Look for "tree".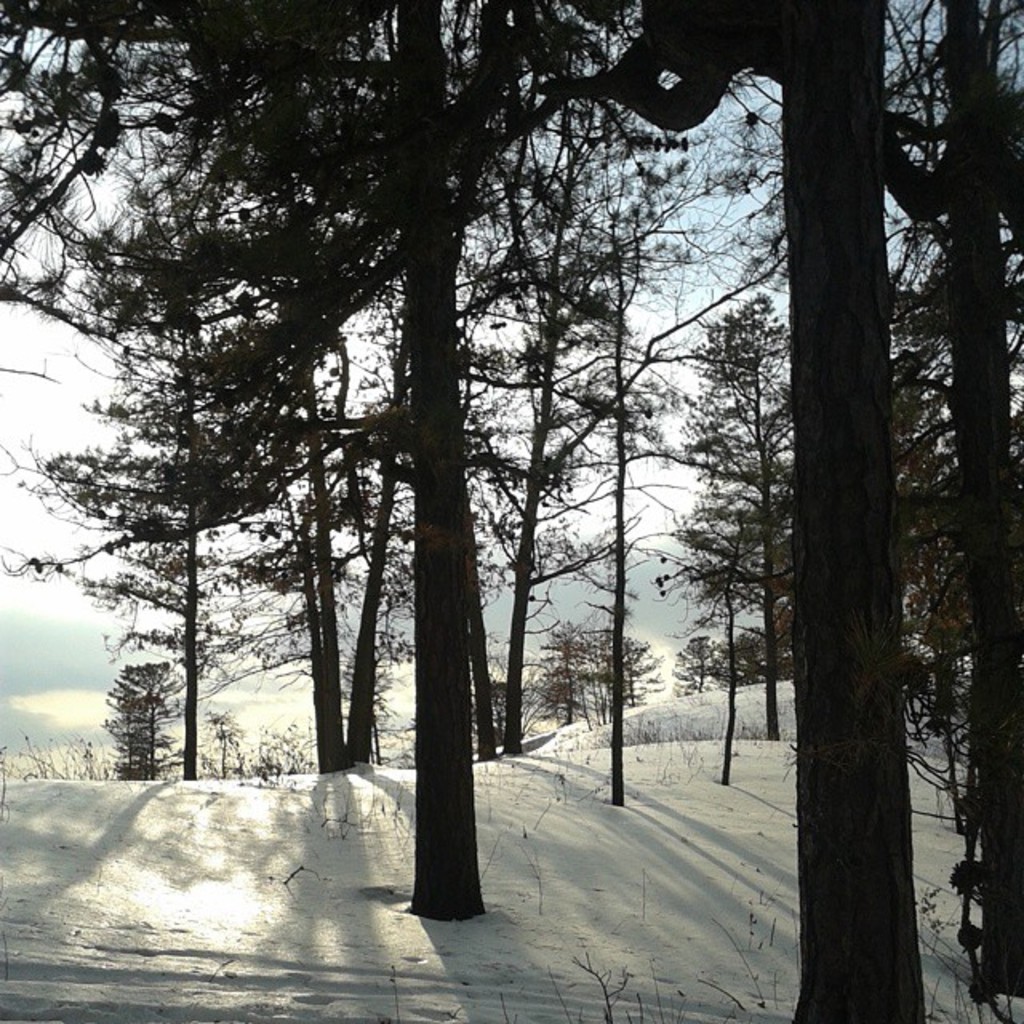
Found: <region>0, 0, 539, 778</region>.
